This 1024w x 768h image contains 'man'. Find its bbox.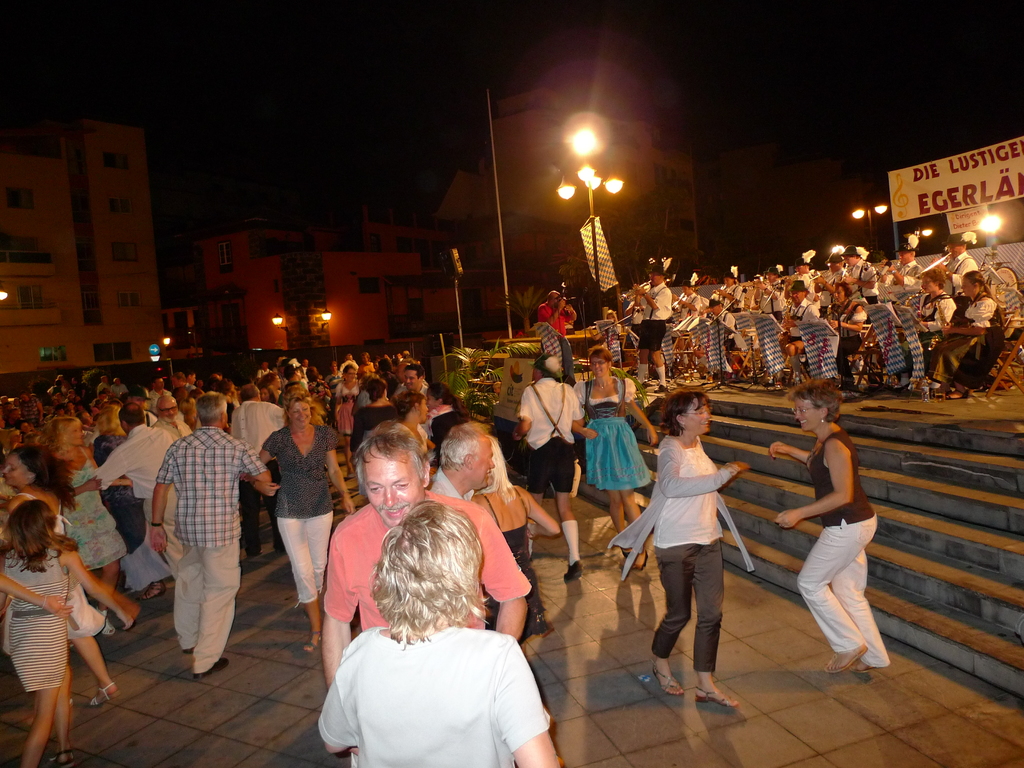
<region>628, 287, 650, 339</region>.
